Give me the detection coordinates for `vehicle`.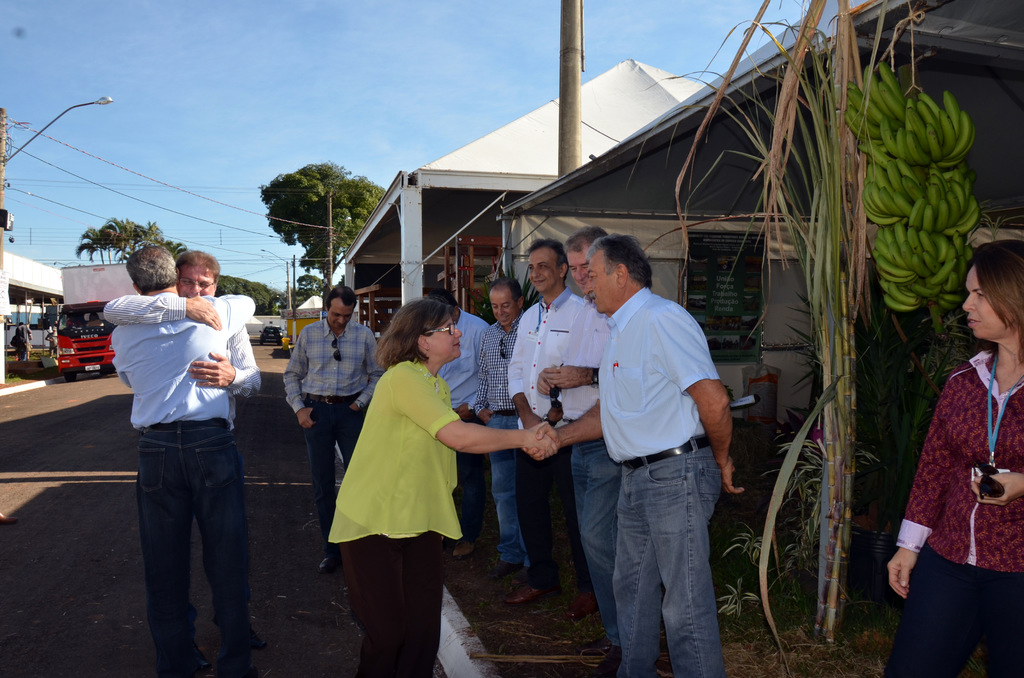
crop(50, 299, 118, 384).
